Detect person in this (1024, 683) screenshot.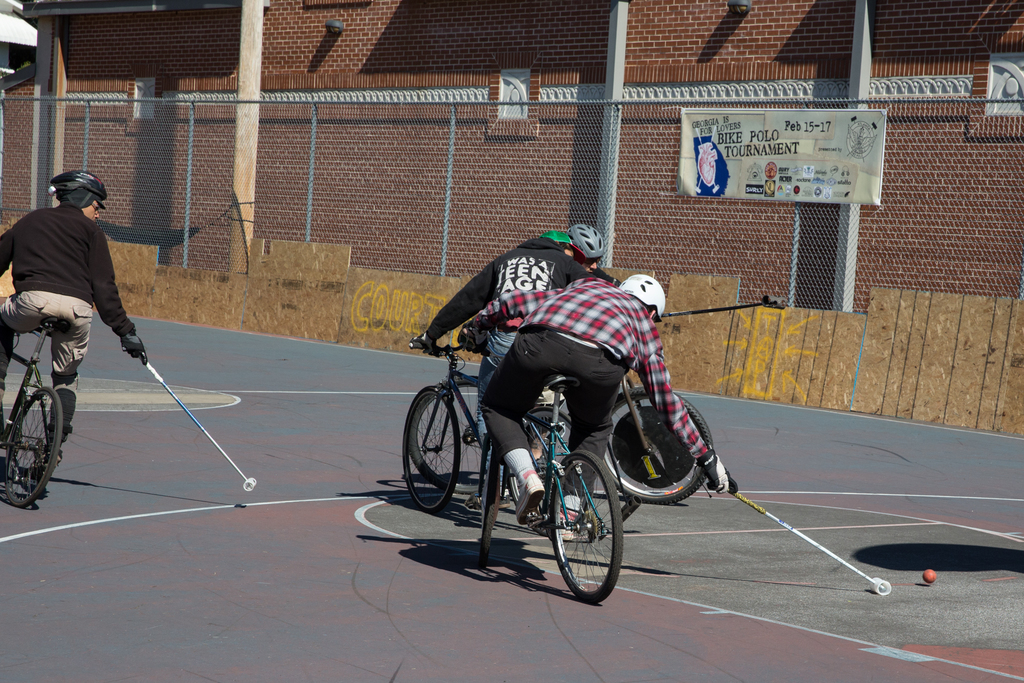
Detection: (3,173,142,457).
